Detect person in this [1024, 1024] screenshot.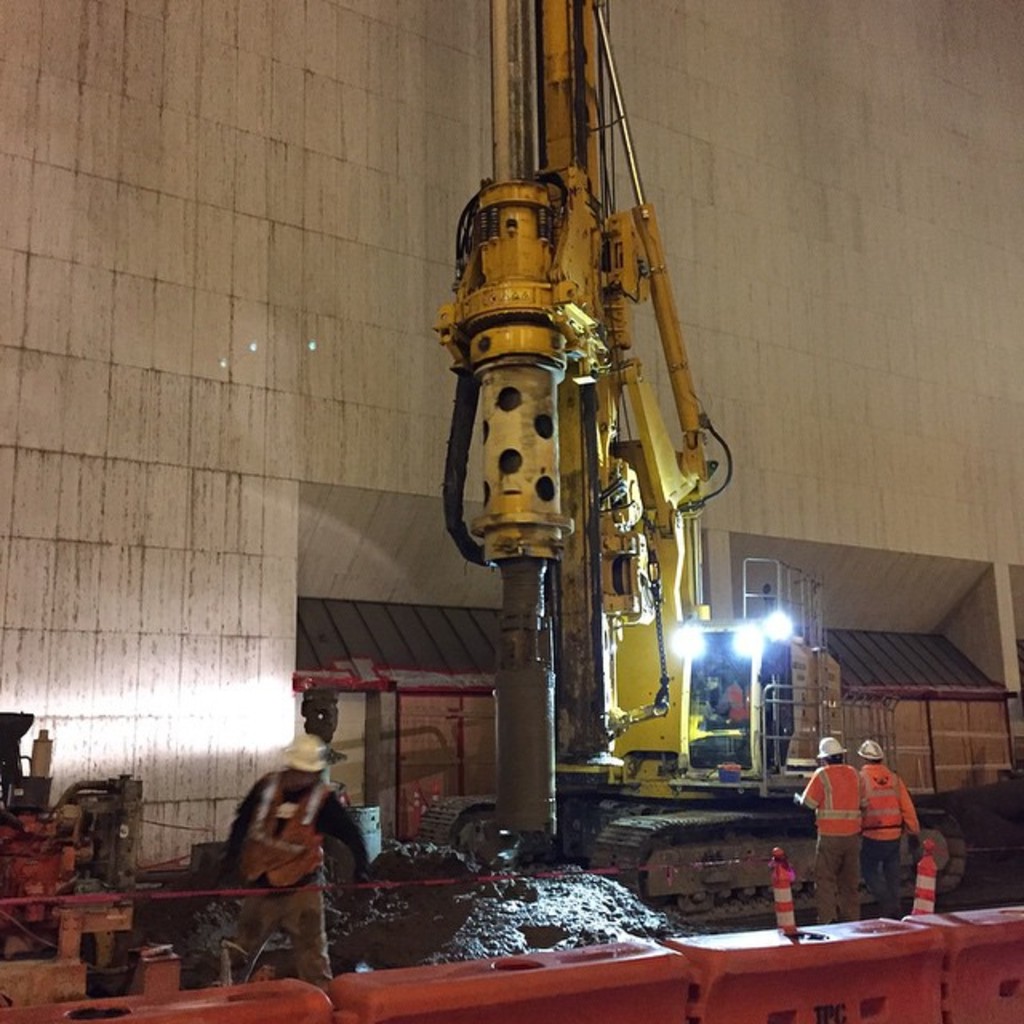
Detection: l=200, t=730, r=371, b=1010.
